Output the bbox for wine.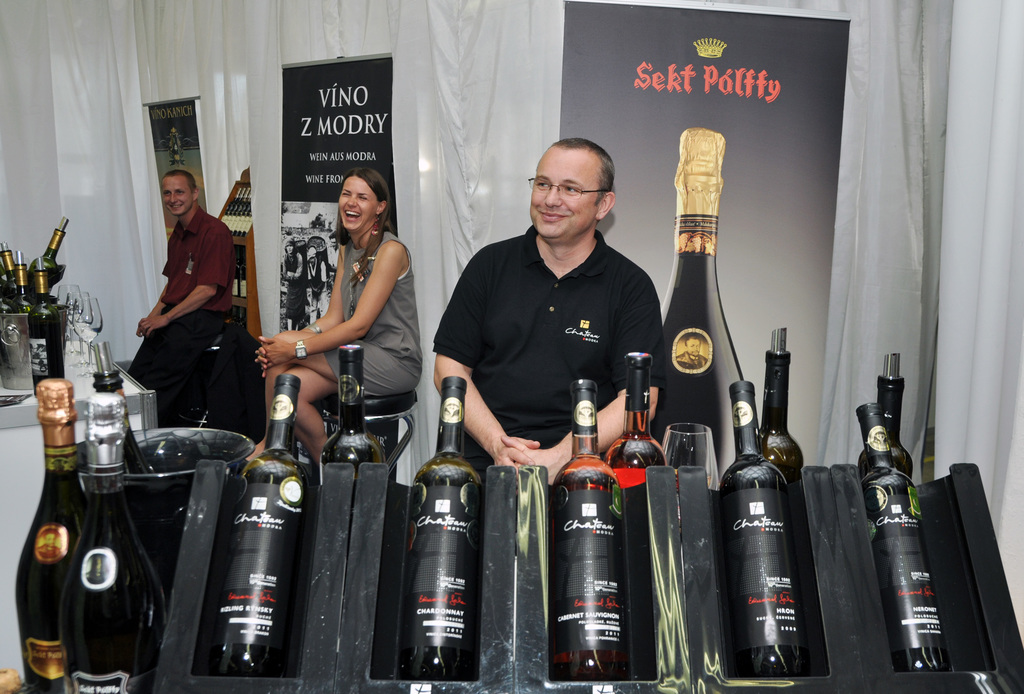
bbox=[721, 378, 796, 675].
